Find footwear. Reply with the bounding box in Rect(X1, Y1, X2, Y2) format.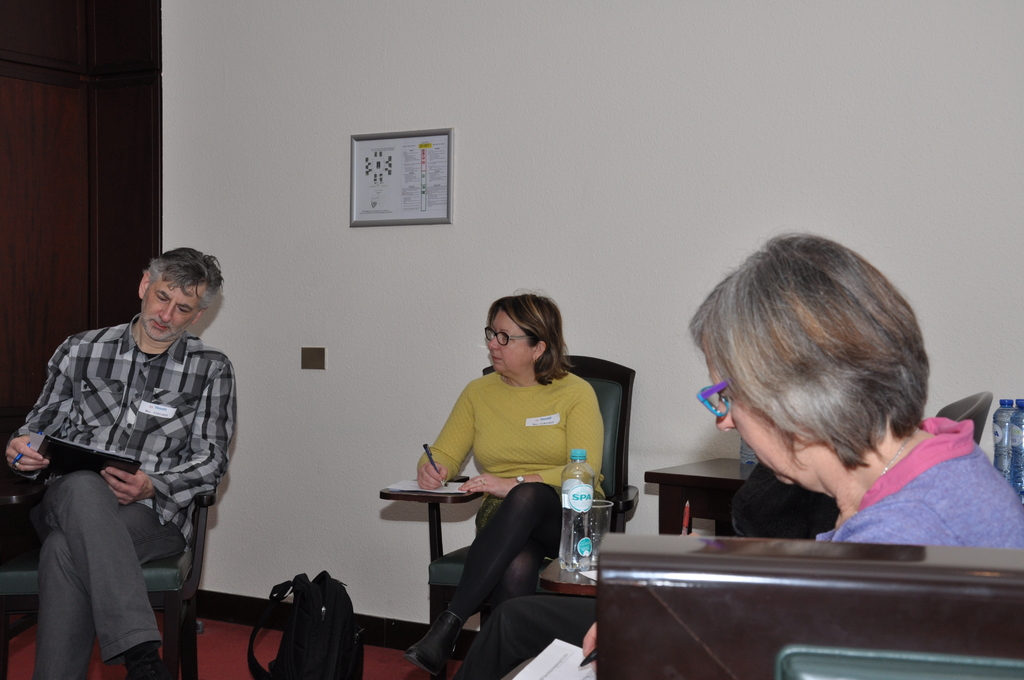
Rect(408, 619, 448, 676).
